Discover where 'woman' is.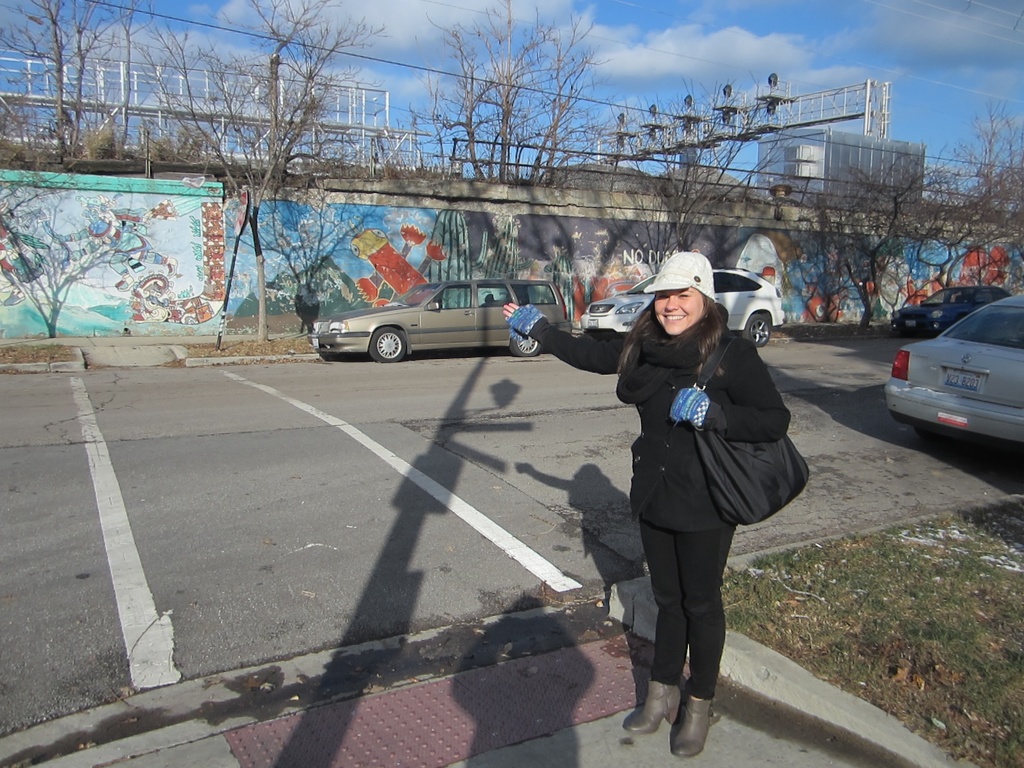
Discovered at {"left": 481, "top": 199, "right": 792, "bottom": 760}.
